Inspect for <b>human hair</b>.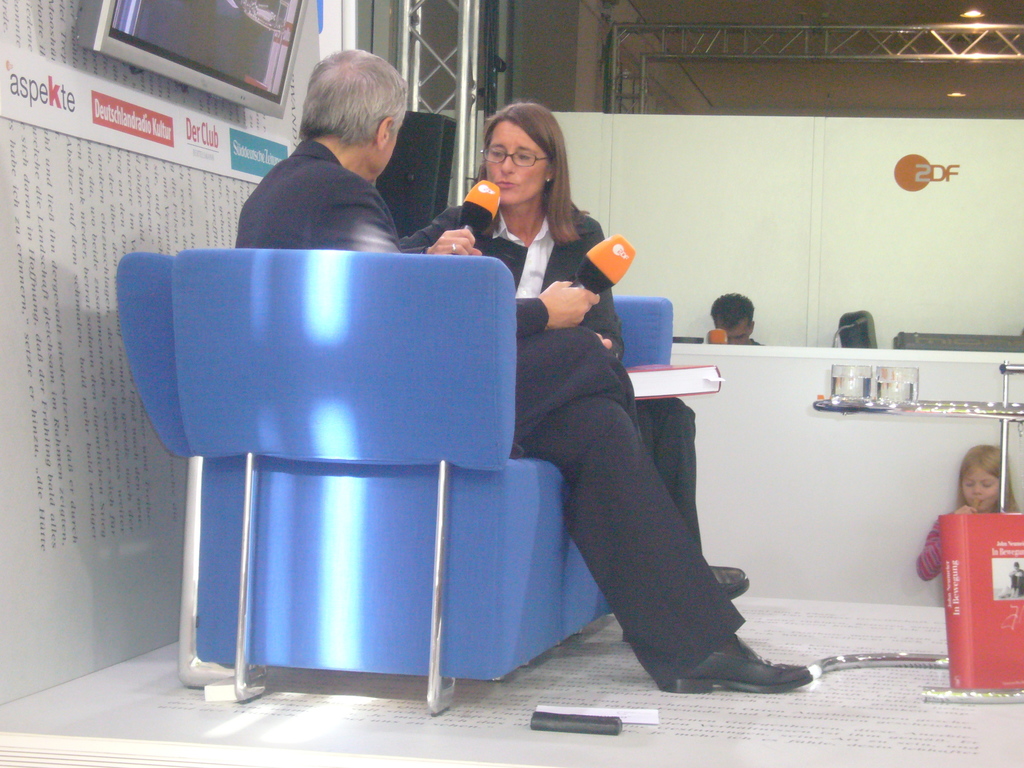
Inspection: (468, 102, 586, 247).
